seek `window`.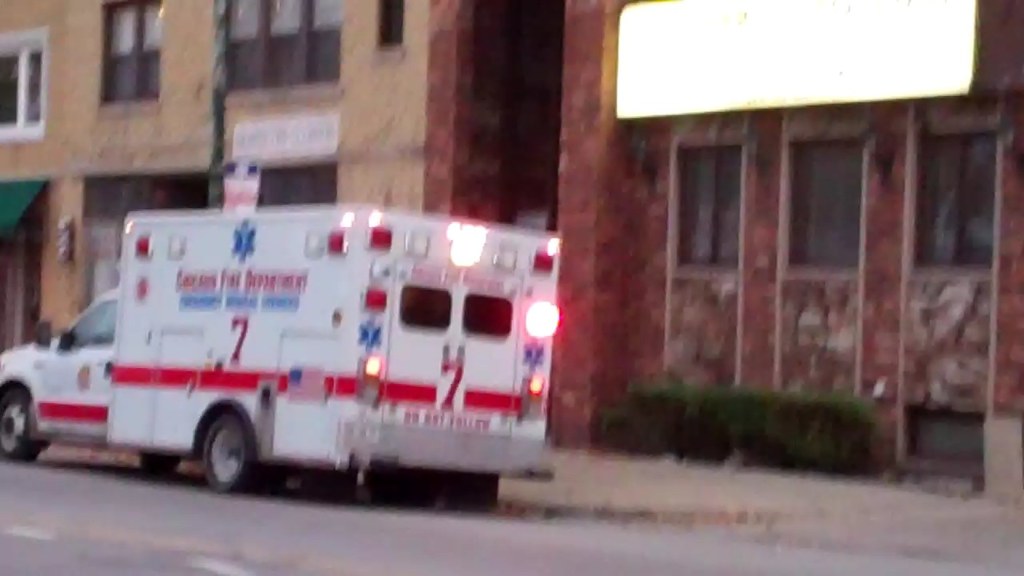
[x1=106, y1=8, x2=167, y2=108].
